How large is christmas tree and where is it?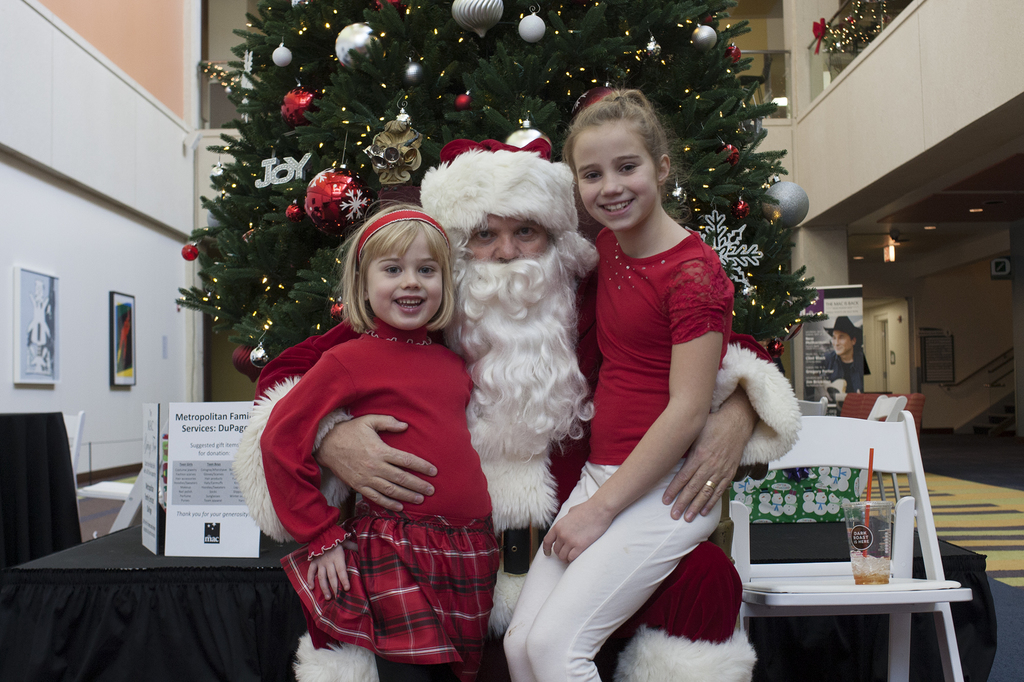
Bounding box: rect(799, 0, 909, 63).
